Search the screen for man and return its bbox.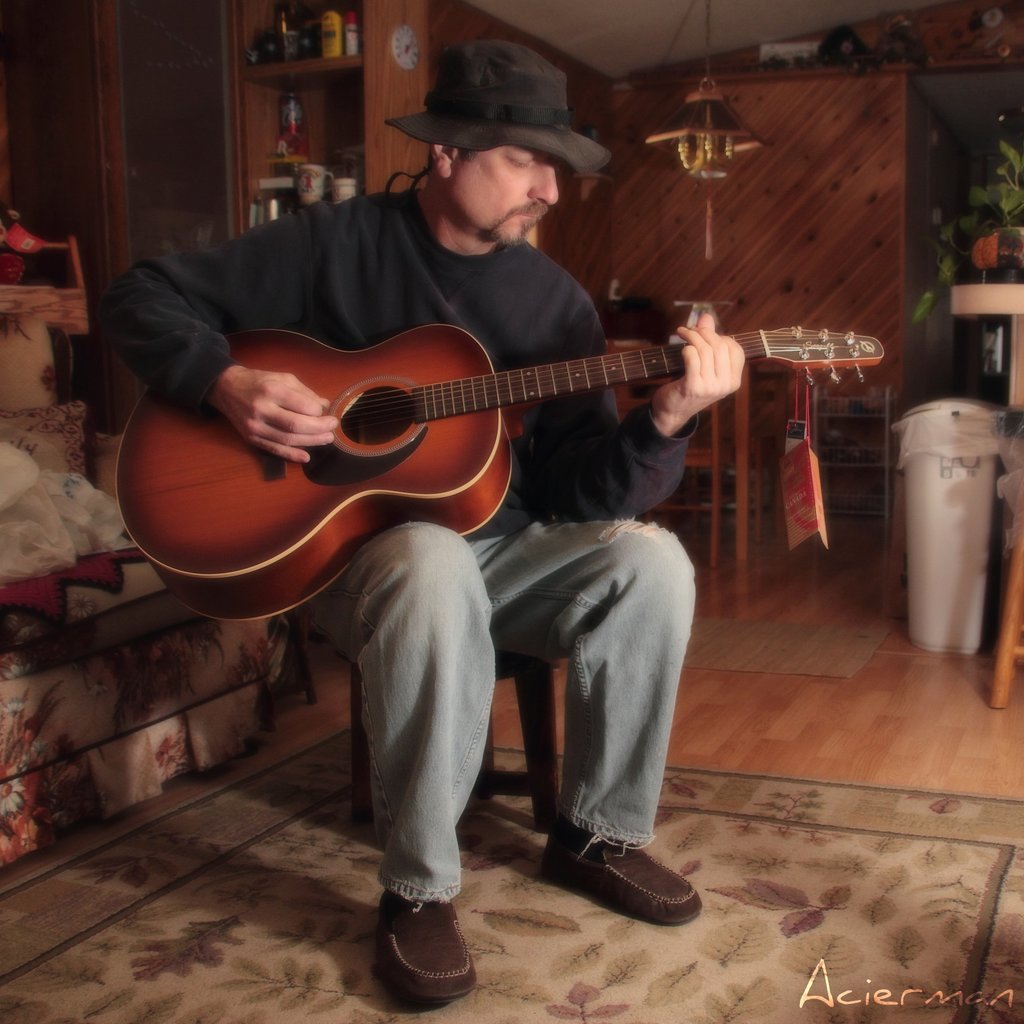
Found: {"x1": 107, "y1": 49, "x2": 718, "y2": 984}.
